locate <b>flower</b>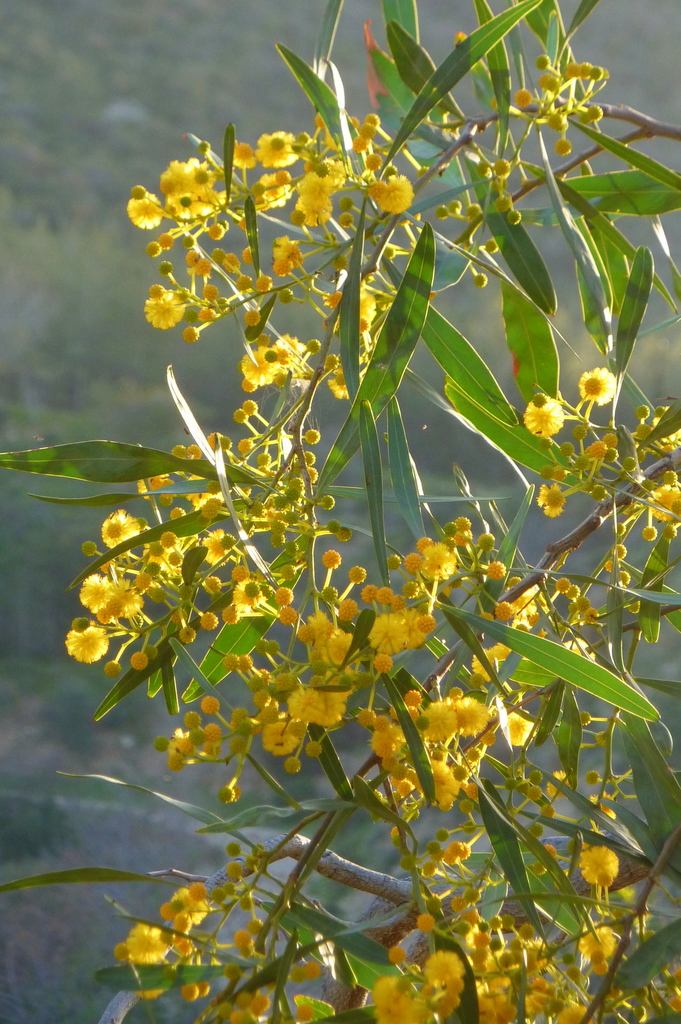
detection(78, 567, 119, 612)
